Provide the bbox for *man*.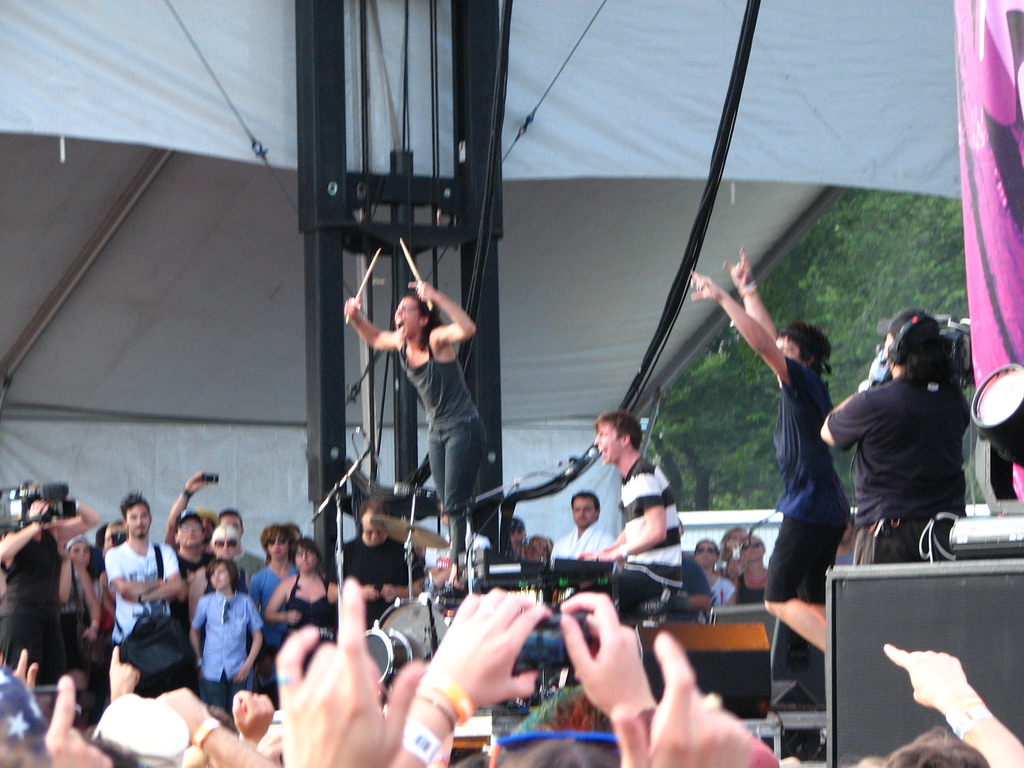
0 498 95 679.
